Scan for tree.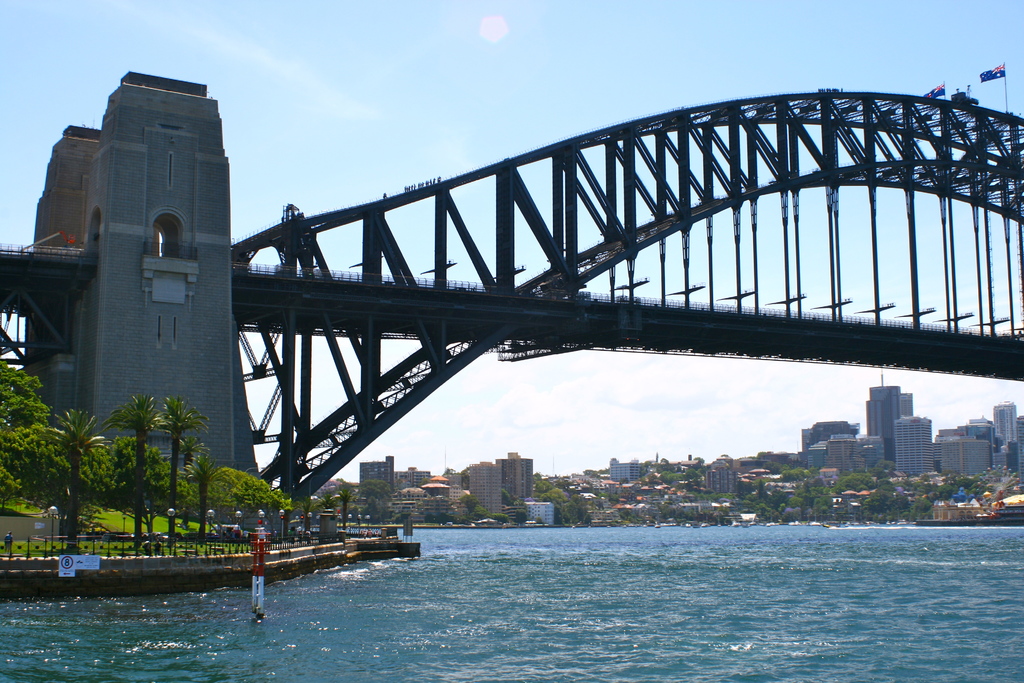
Scan result: 758/480/765/504.
